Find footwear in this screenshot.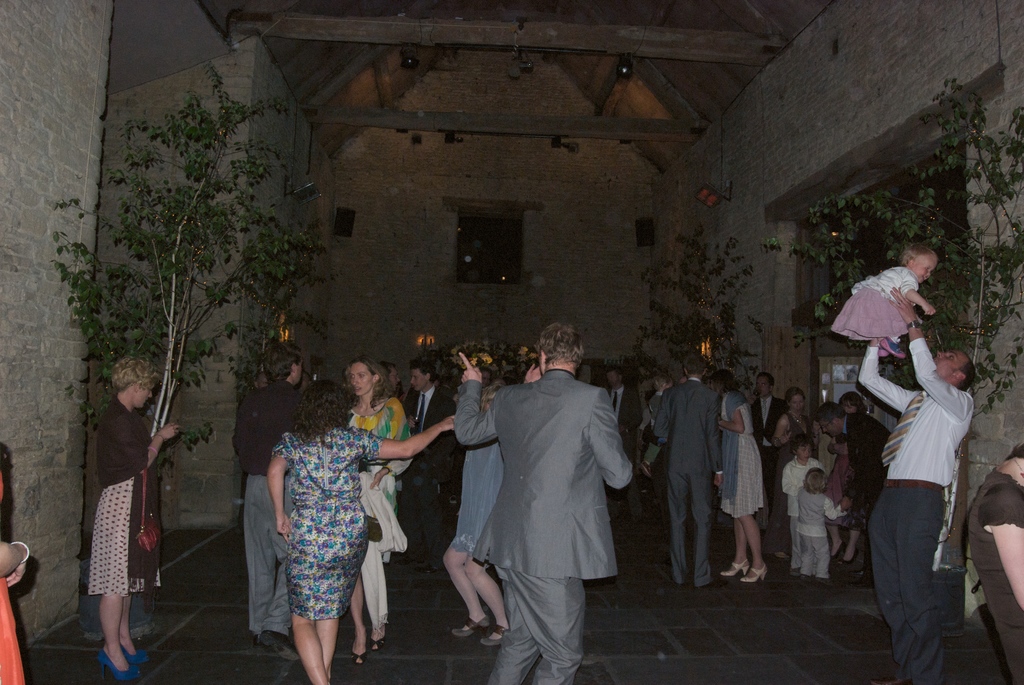
The bounding box for footwear is crop(252, 622, 286, 656).
